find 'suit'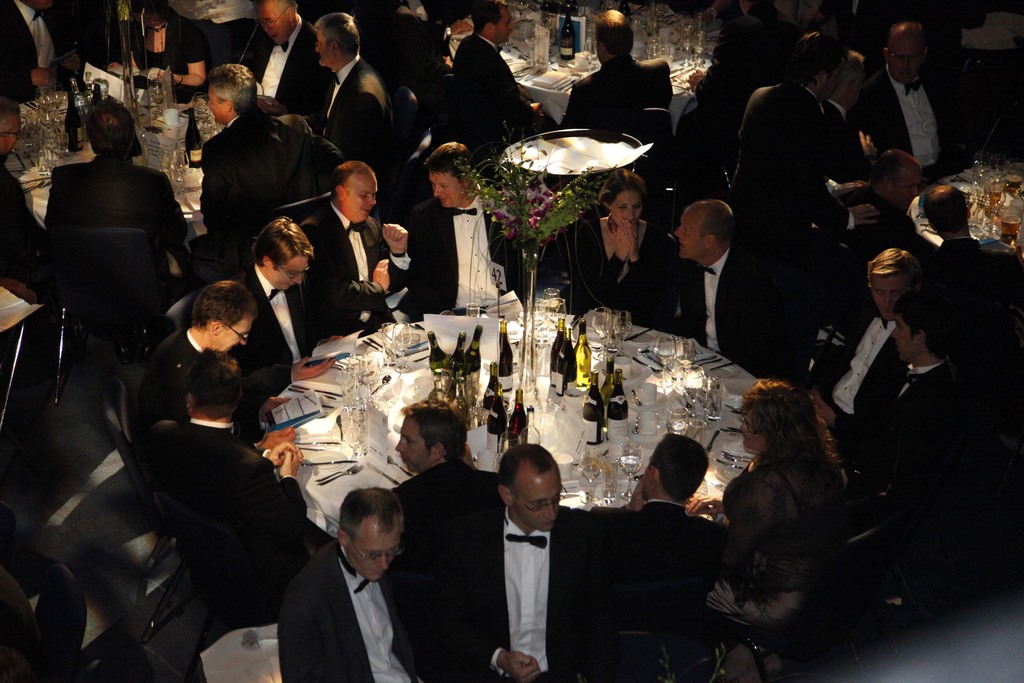
locate(656, 243, 792, 387)
